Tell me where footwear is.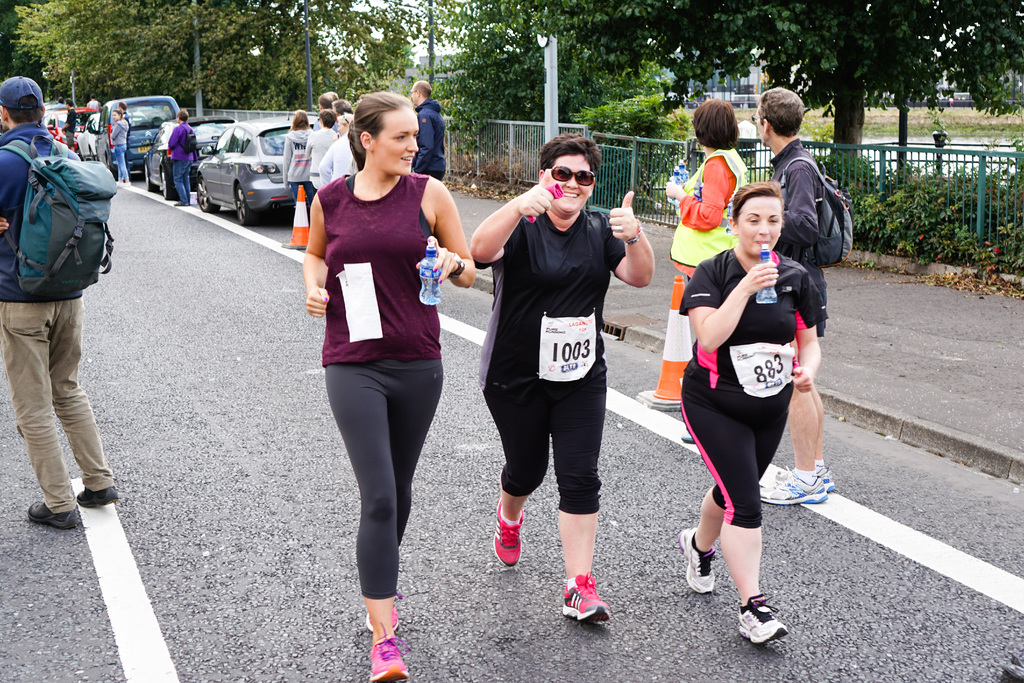
footwear is at bbox(772, 463, 838, 497).
